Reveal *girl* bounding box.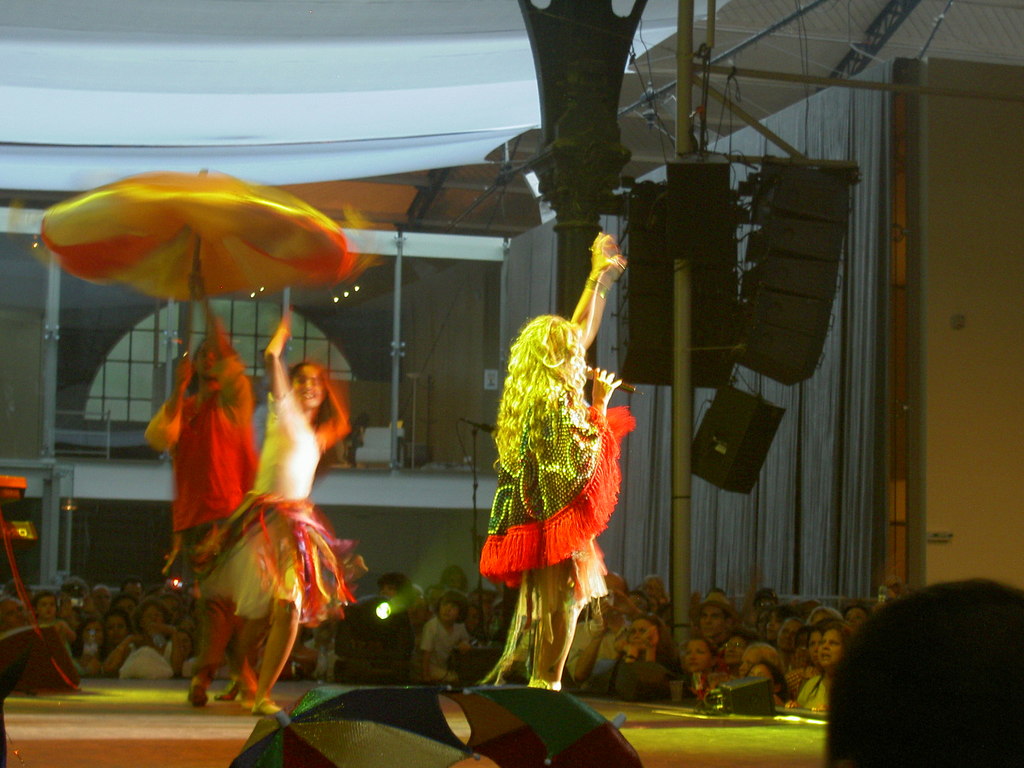
Revealed: 418 588 468 685.
